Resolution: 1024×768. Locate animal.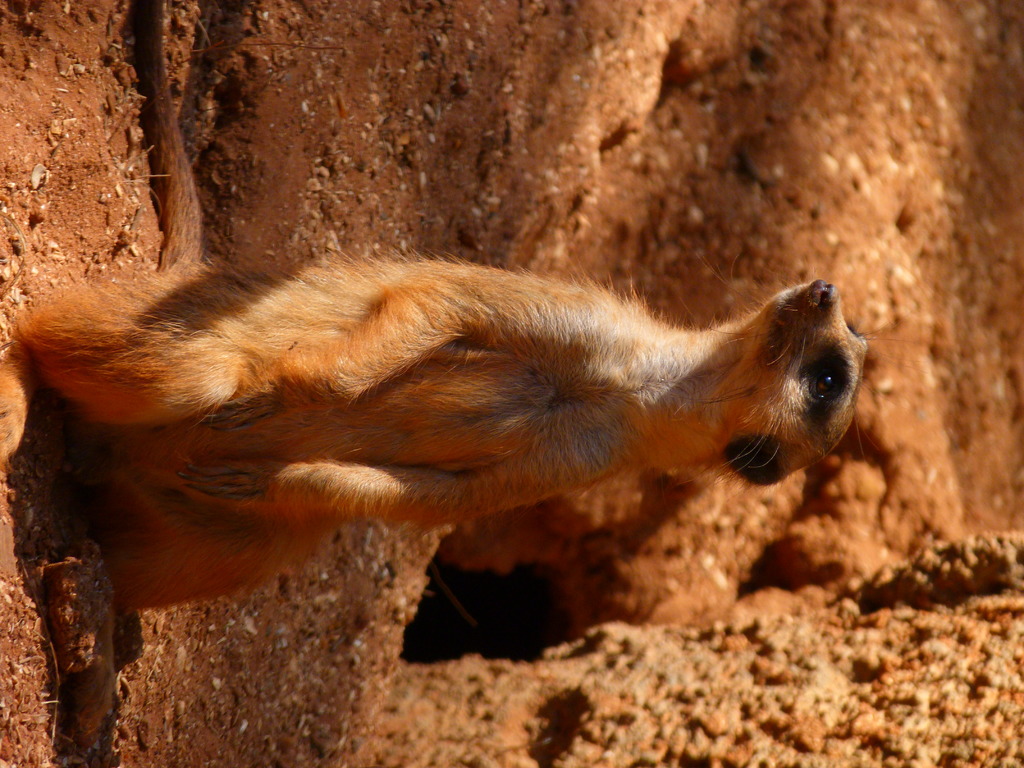
box(17, 245, 897, 633).
